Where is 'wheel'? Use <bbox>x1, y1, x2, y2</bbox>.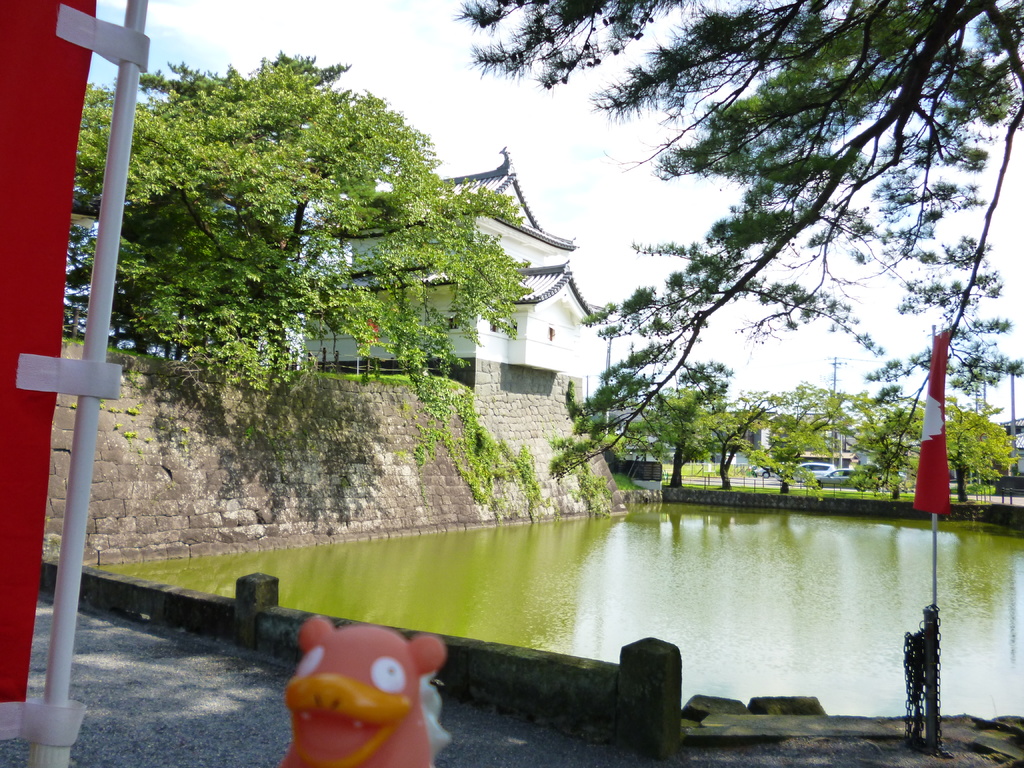
<bbox>763, 470, 771, 478</bbox>.
